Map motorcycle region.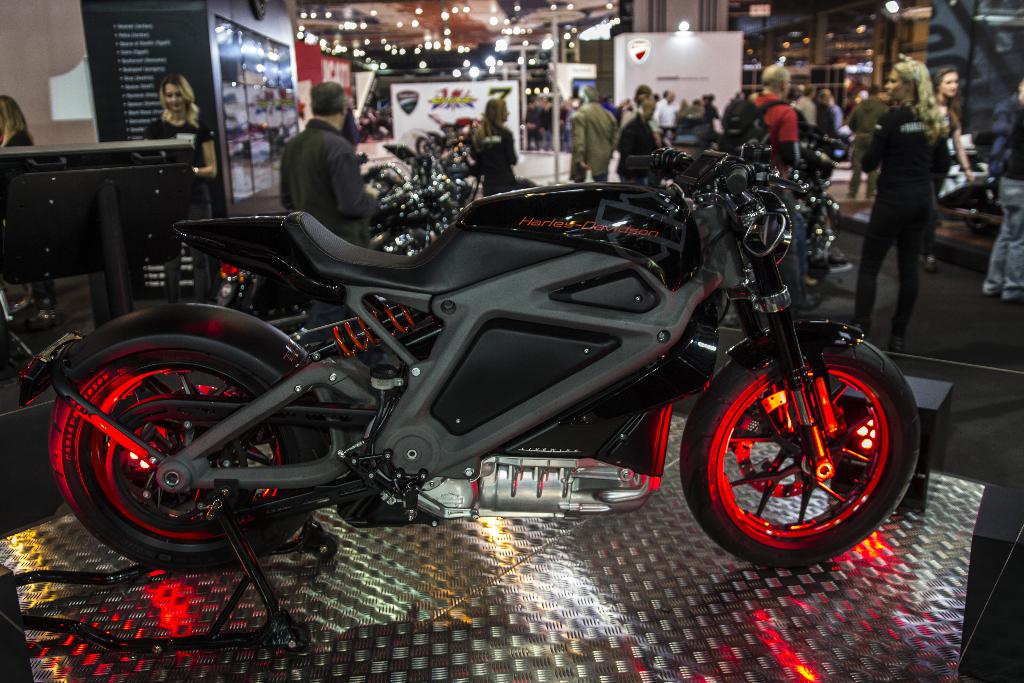
Mapped to (104, 115, 895, 595).
